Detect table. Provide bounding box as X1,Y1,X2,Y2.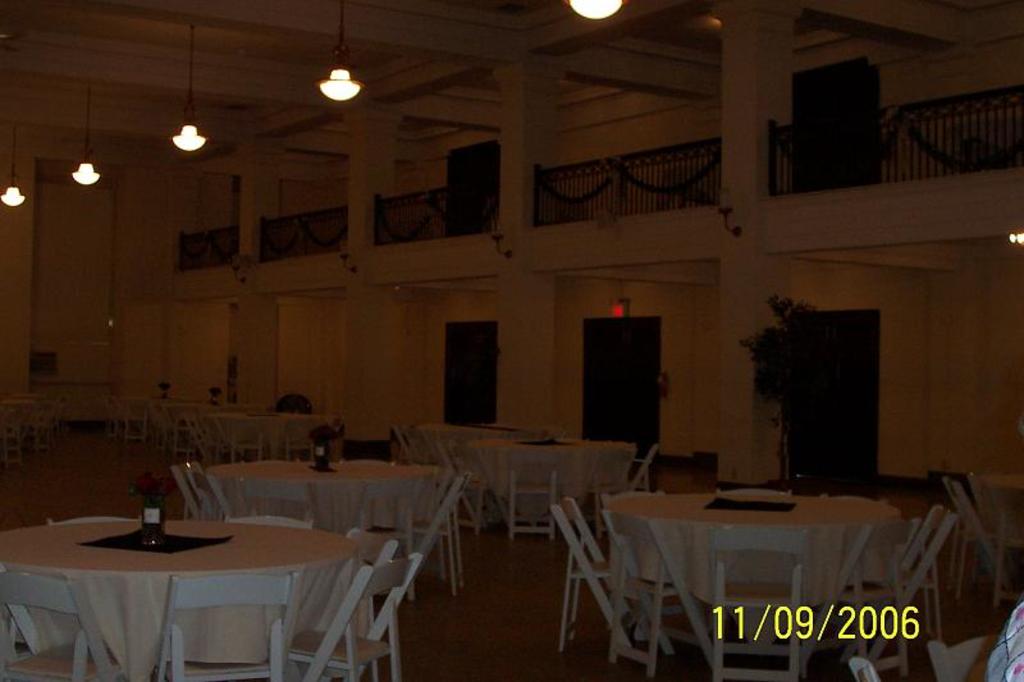
972,473,1023,562.
